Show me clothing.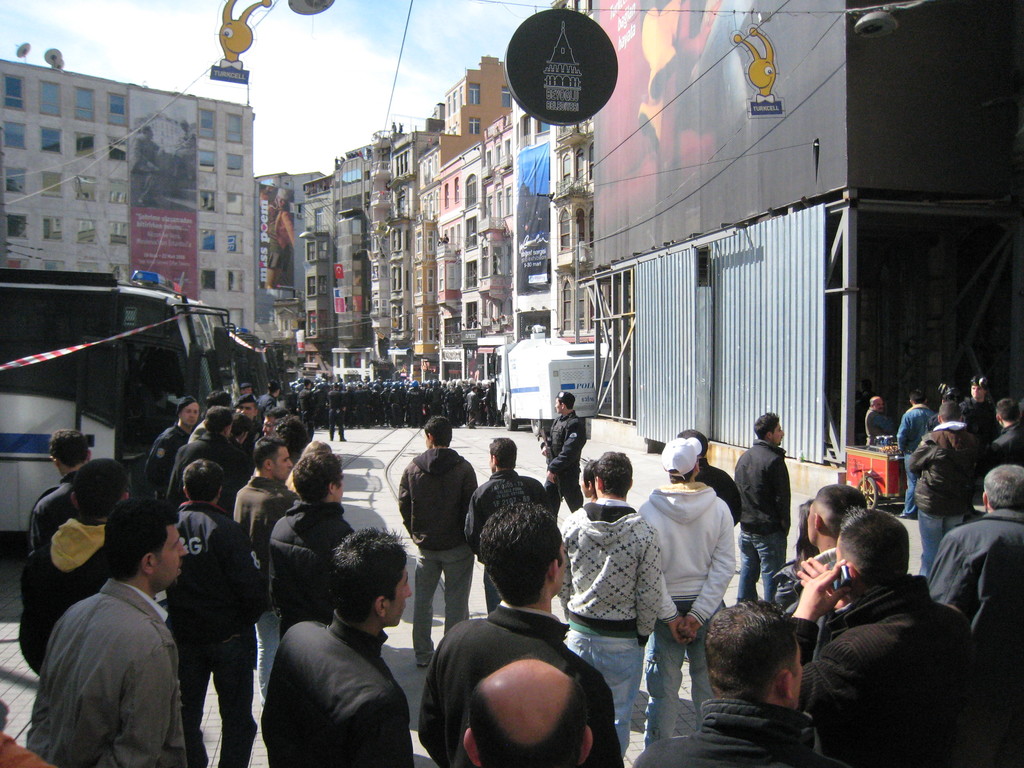
clothing is here: 233,465,298,572.
